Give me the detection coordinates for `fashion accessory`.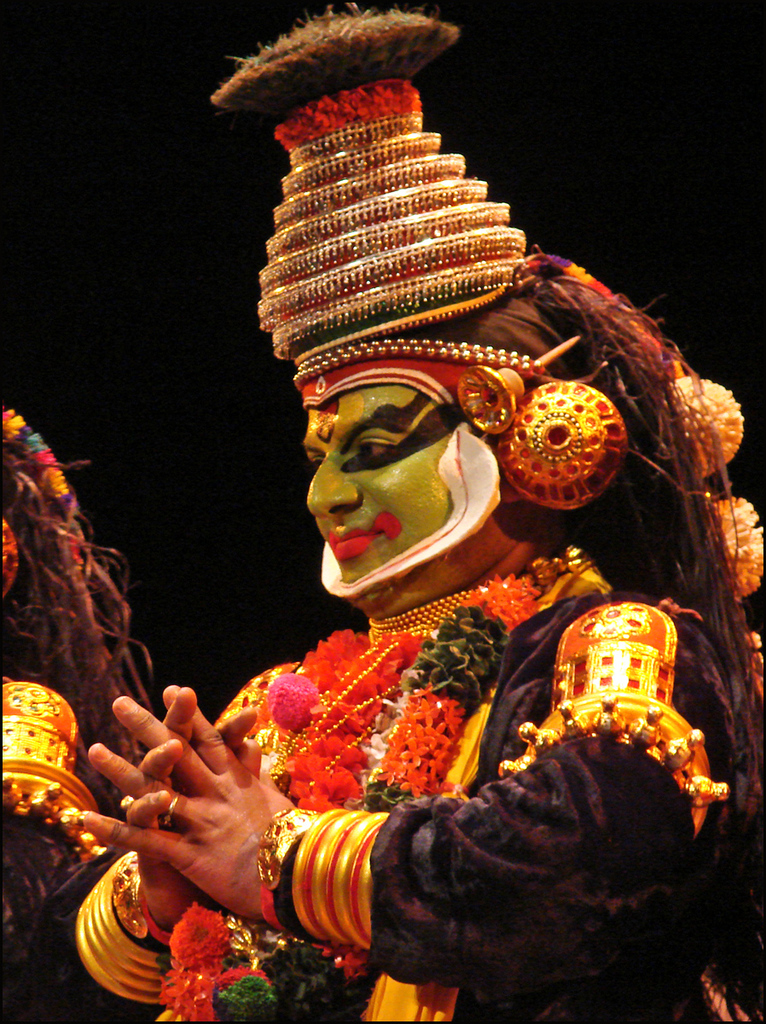
left=262, top=637, right=394, bottom=775.
